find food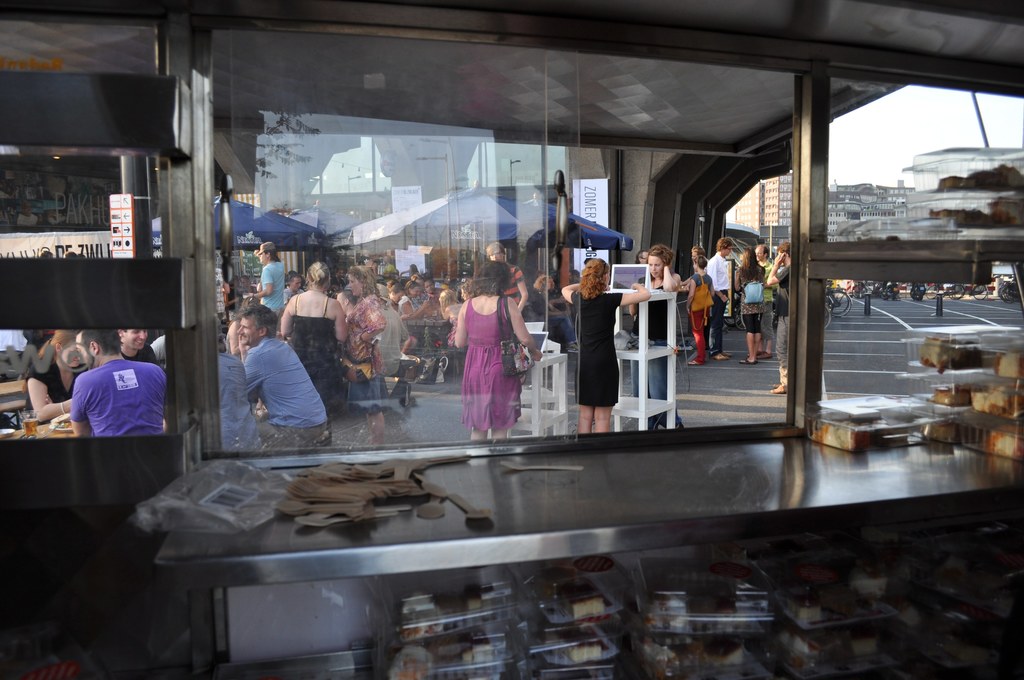
(399,587,446,642)
